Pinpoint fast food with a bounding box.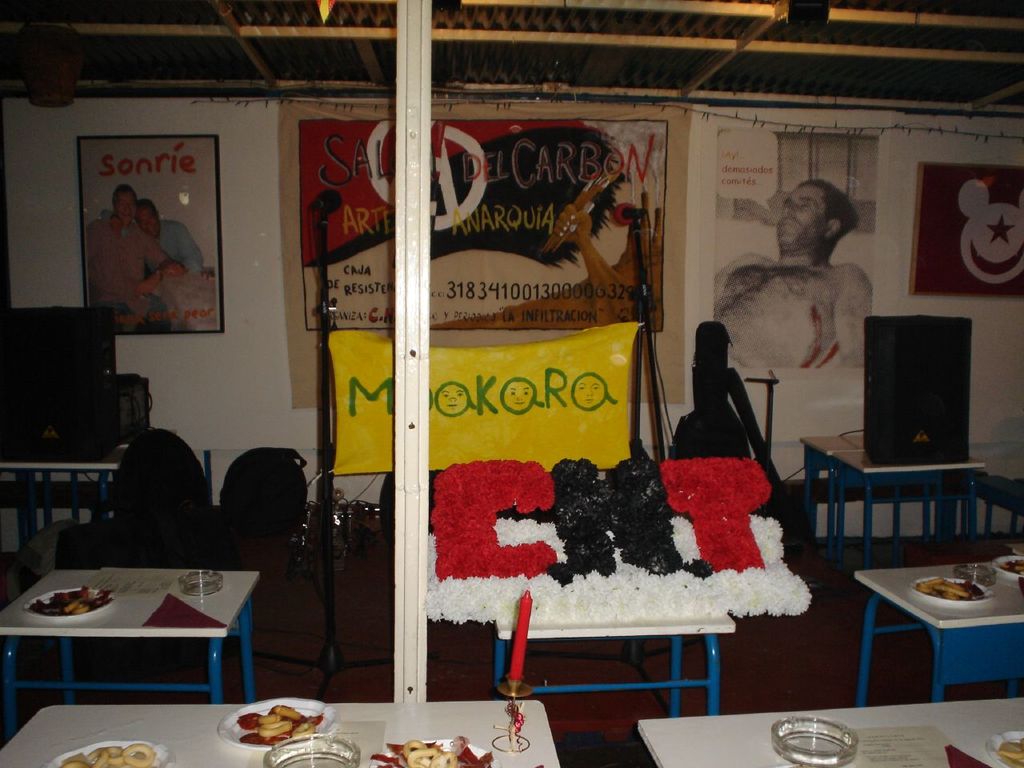
{"x1": 367, "y1": 730, "x2": 491, "y2": 767}.
